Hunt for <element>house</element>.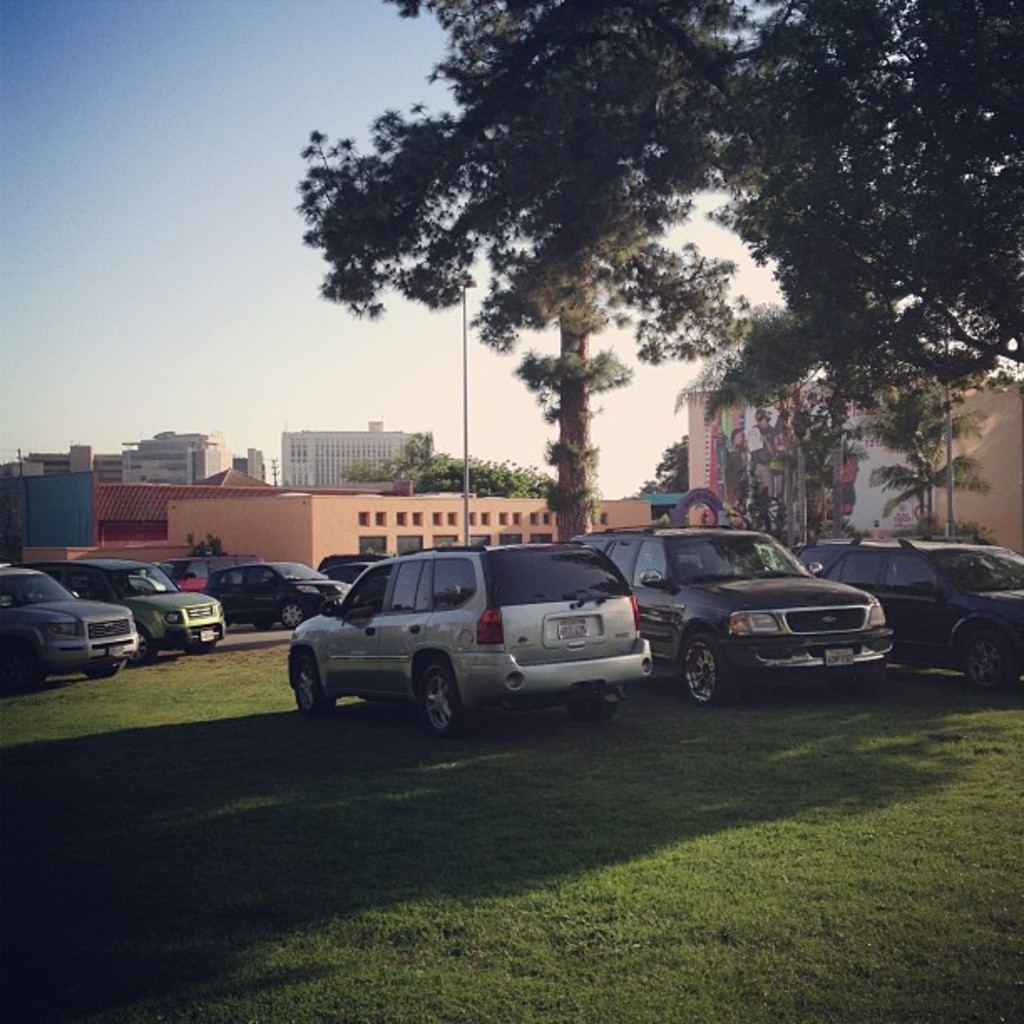
Hunted down at box(683, 390, 1022, 550).
